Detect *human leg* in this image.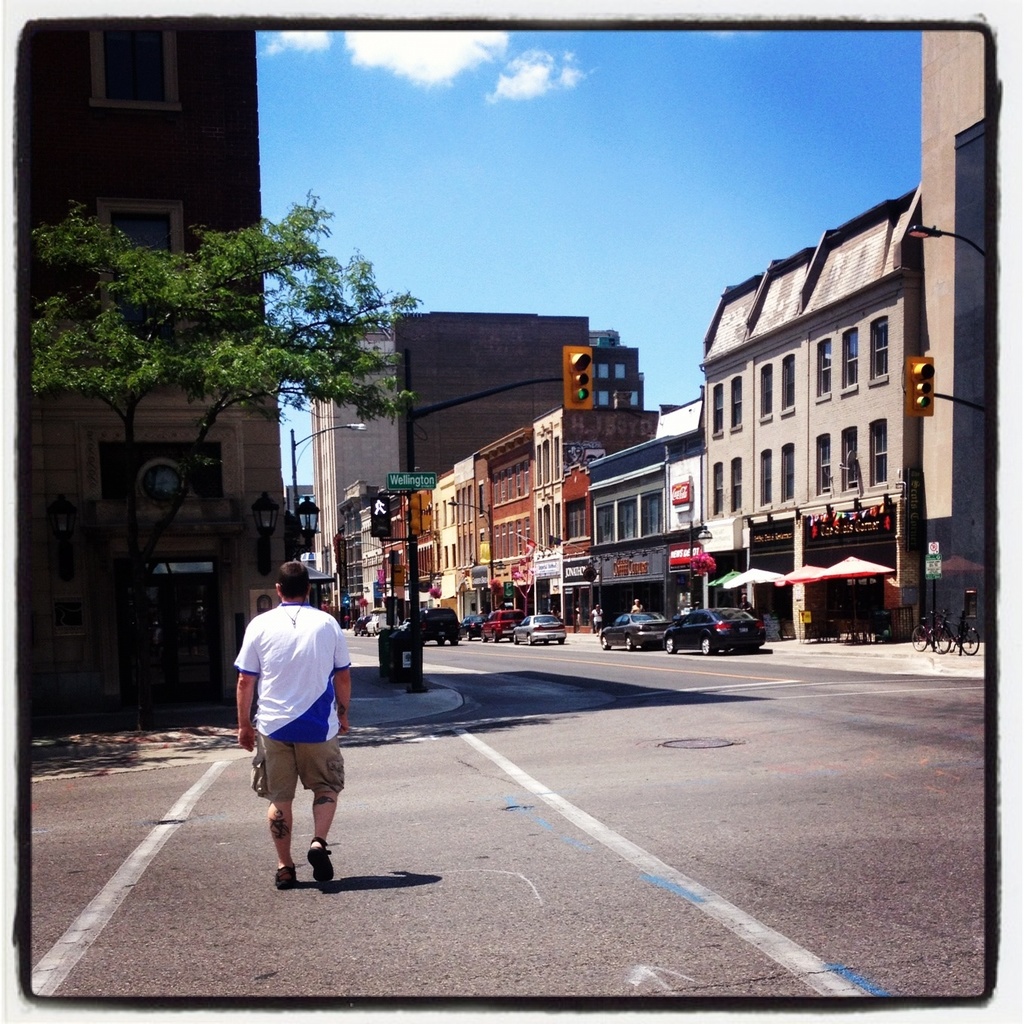
Detection: [left=260, top=733, right=300, bottom=895].
